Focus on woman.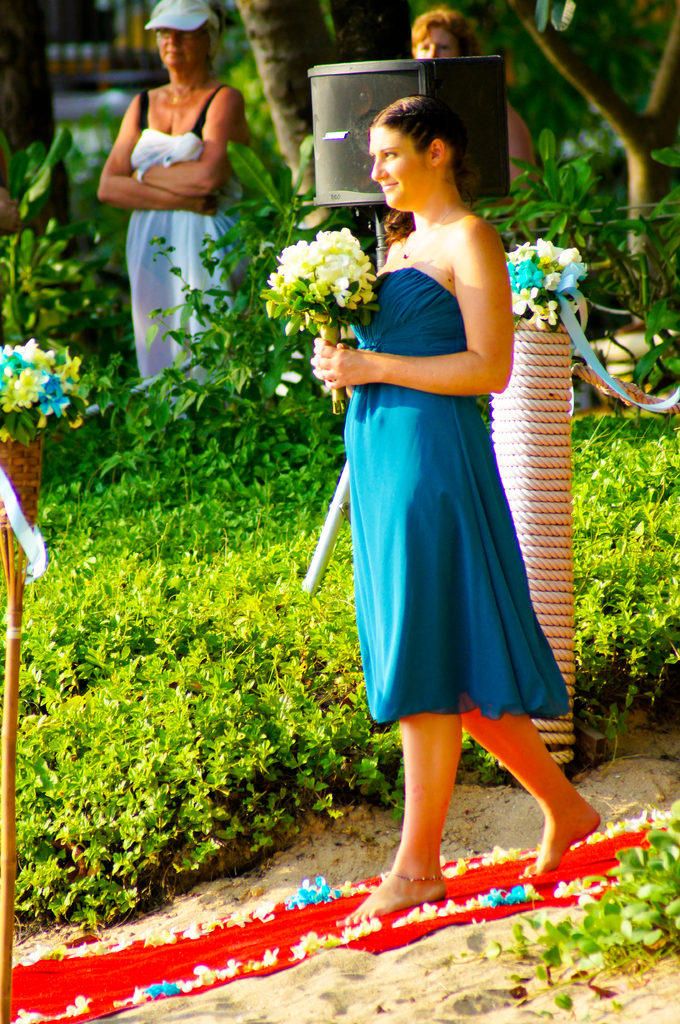
Focused at box=[86, 0, 258, 399].
